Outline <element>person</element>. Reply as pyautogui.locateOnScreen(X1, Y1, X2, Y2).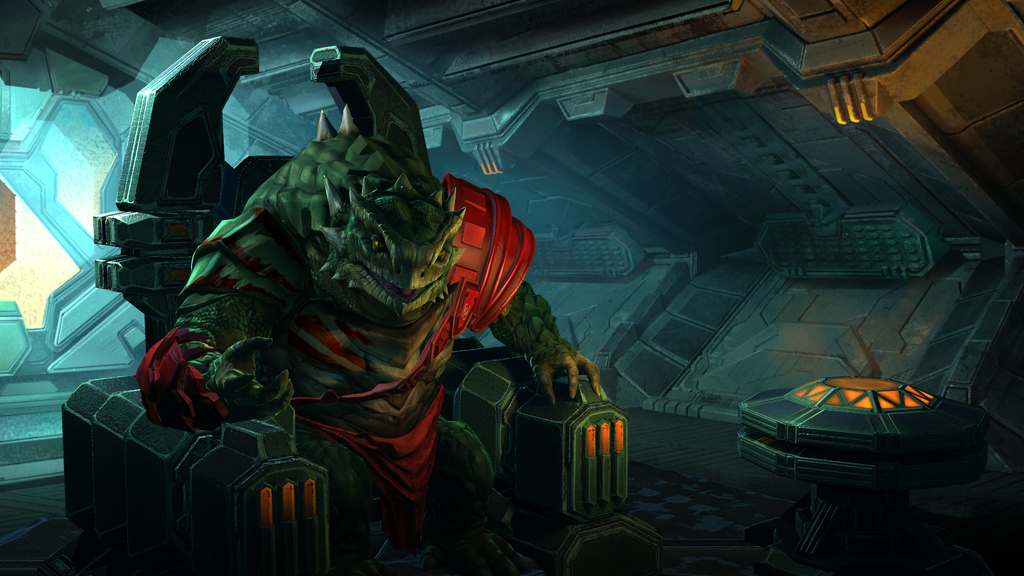
pyautogui.locateOnScreen(176, 77, 587, 551).
